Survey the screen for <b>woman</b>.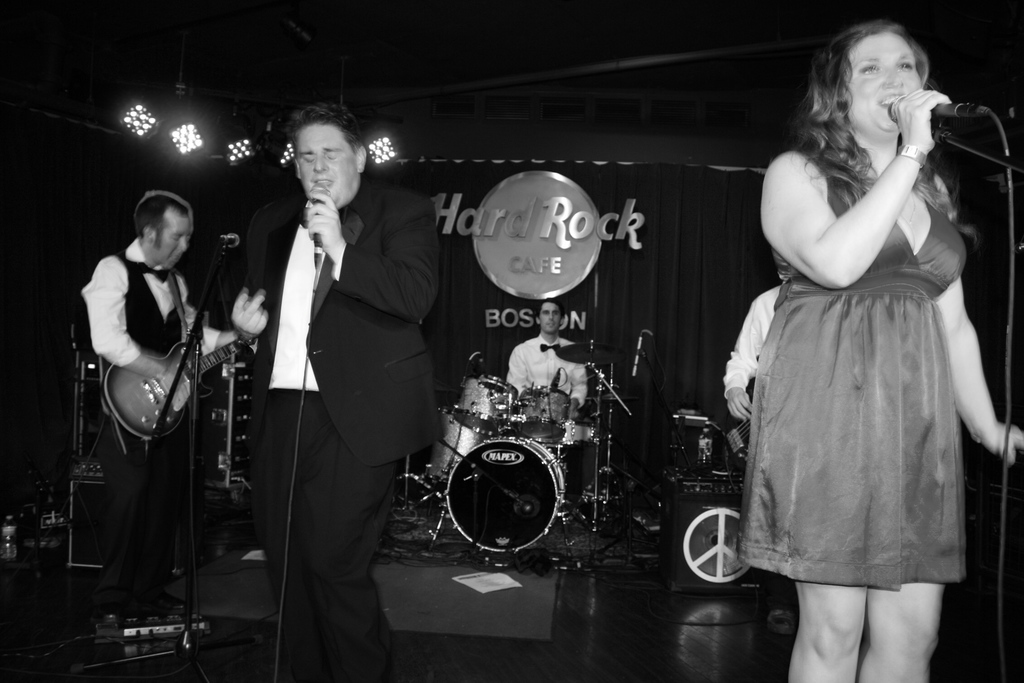
Survey found: 735 19 1023 682.
